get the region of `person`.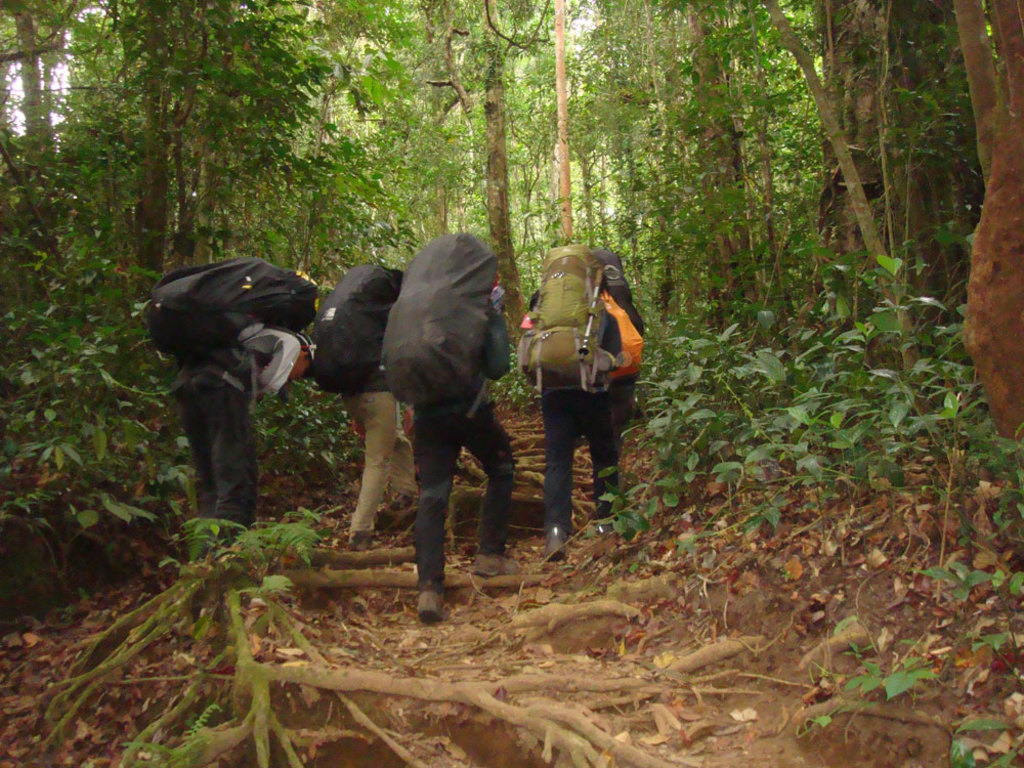
{"x1": 168, "y1": 318, "x2": 318, "y2": 552}.
